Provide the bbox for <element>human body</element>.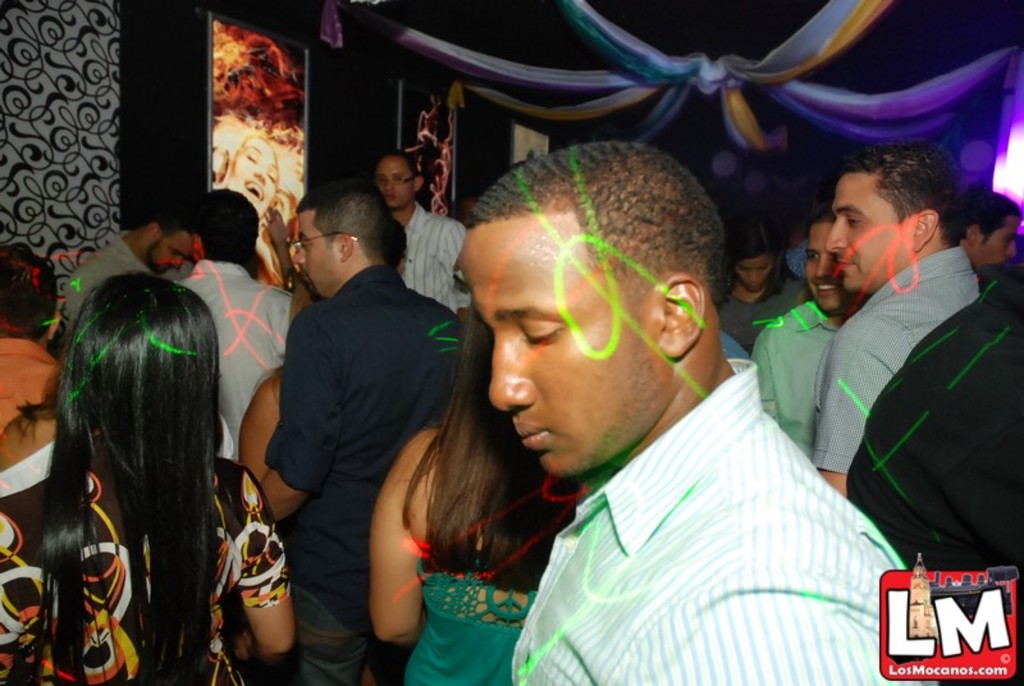
x1=174 y1=184 x2=291 y2=467.
